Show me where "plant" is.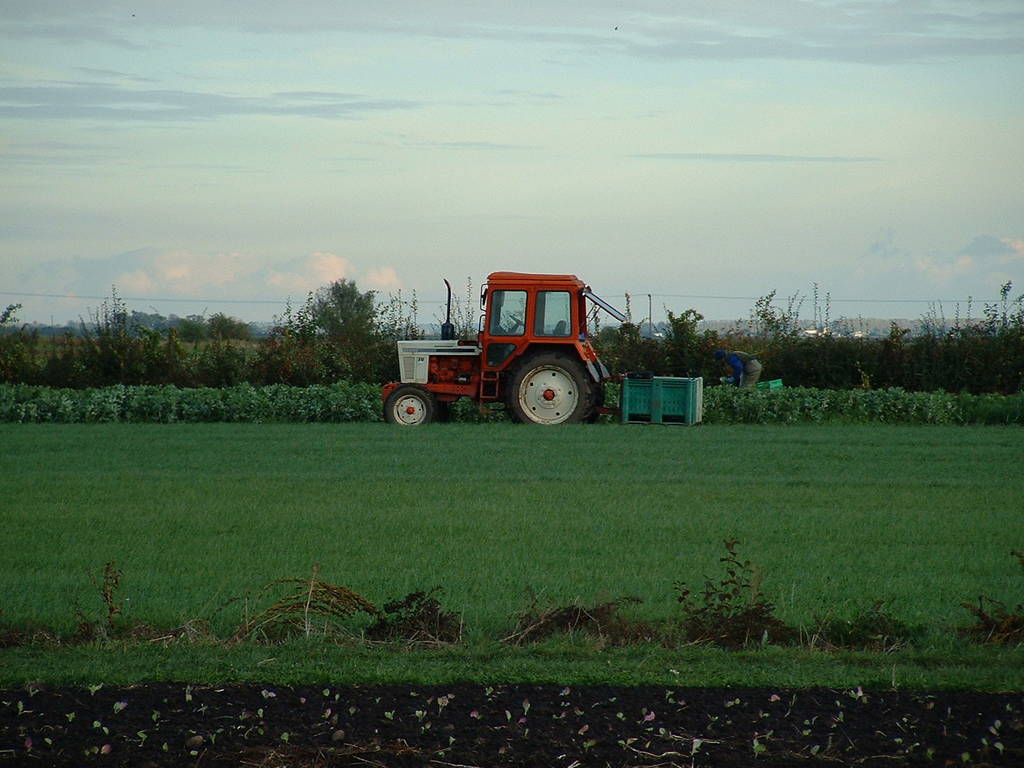
"plant" is at bbox(897, 735, 914, 740).
